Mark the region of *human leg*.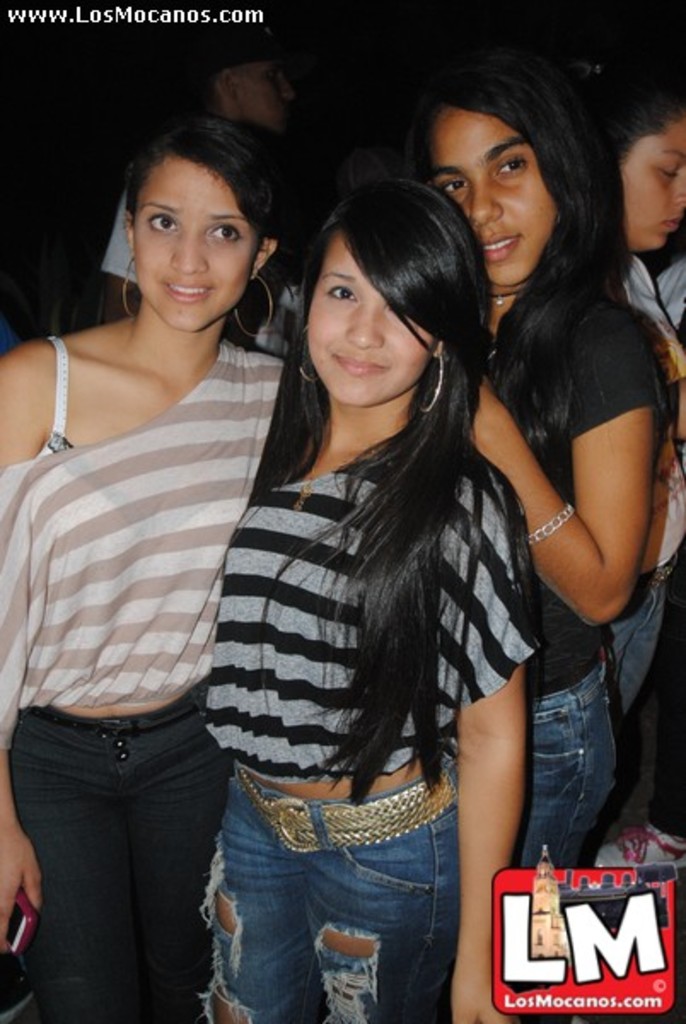
Region: l=520, t=662, r=608, b=876.
